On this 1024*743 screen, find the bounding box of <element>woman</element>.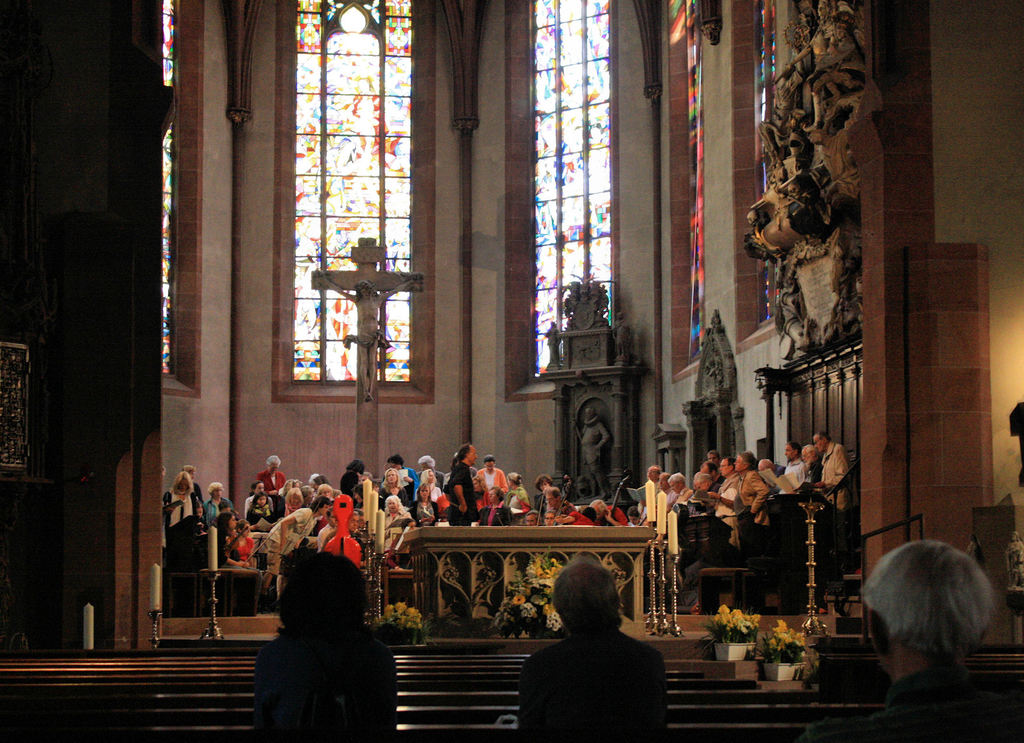
Bounding box: 388,450,408,487.
